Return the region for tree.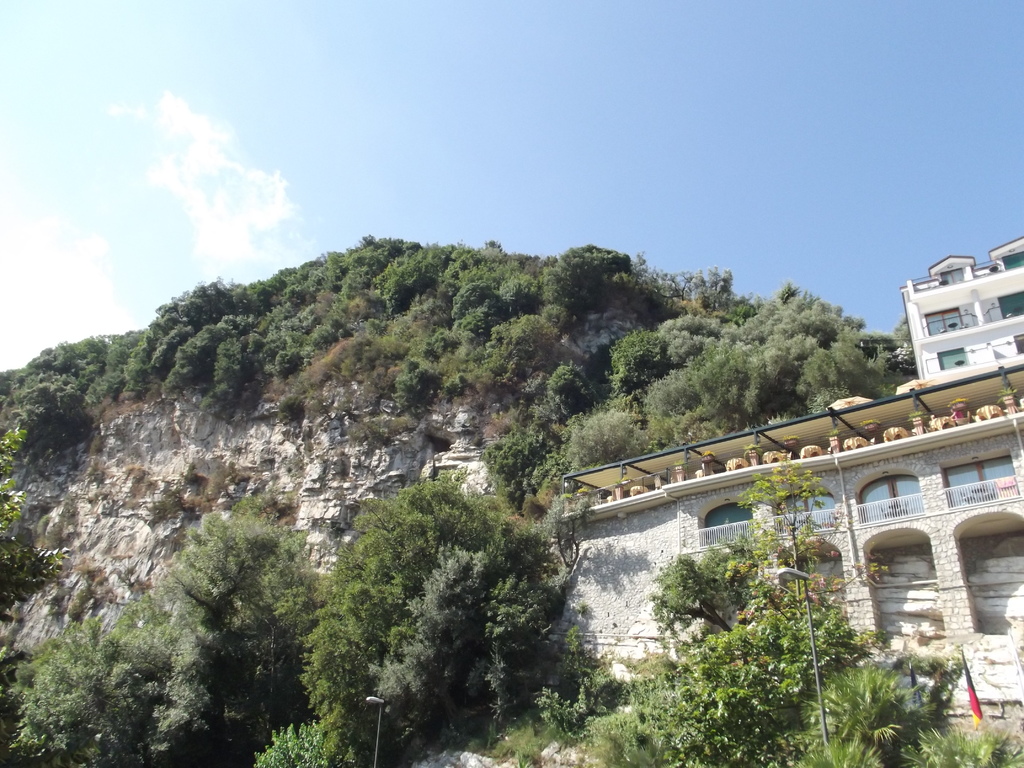
0 590 244 767.
